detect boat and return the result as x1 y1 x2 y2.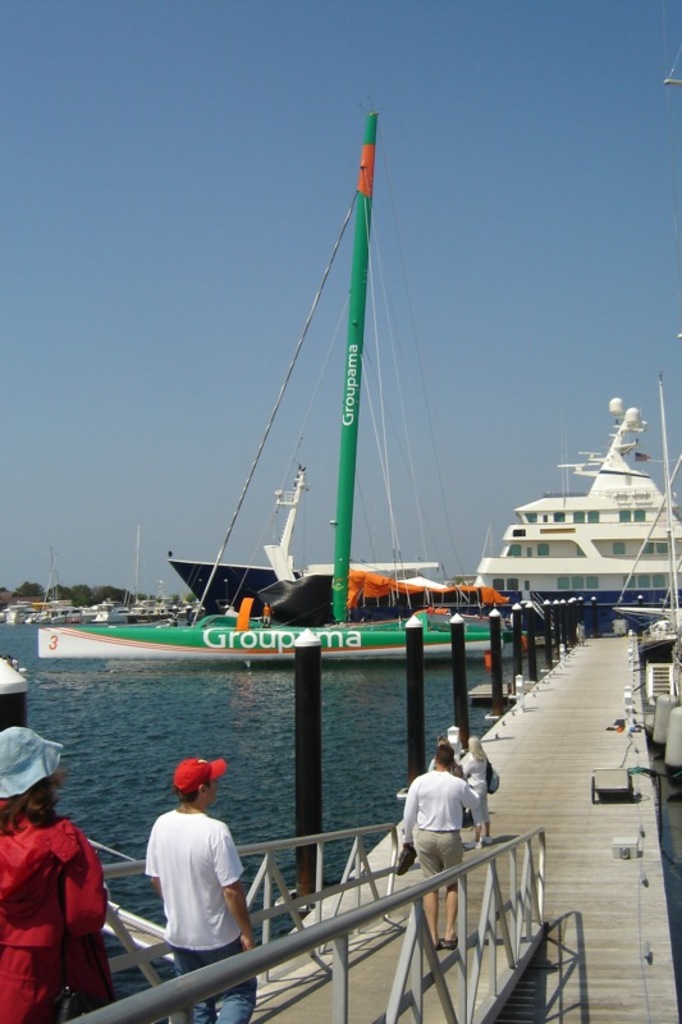
481 385 681 628.
